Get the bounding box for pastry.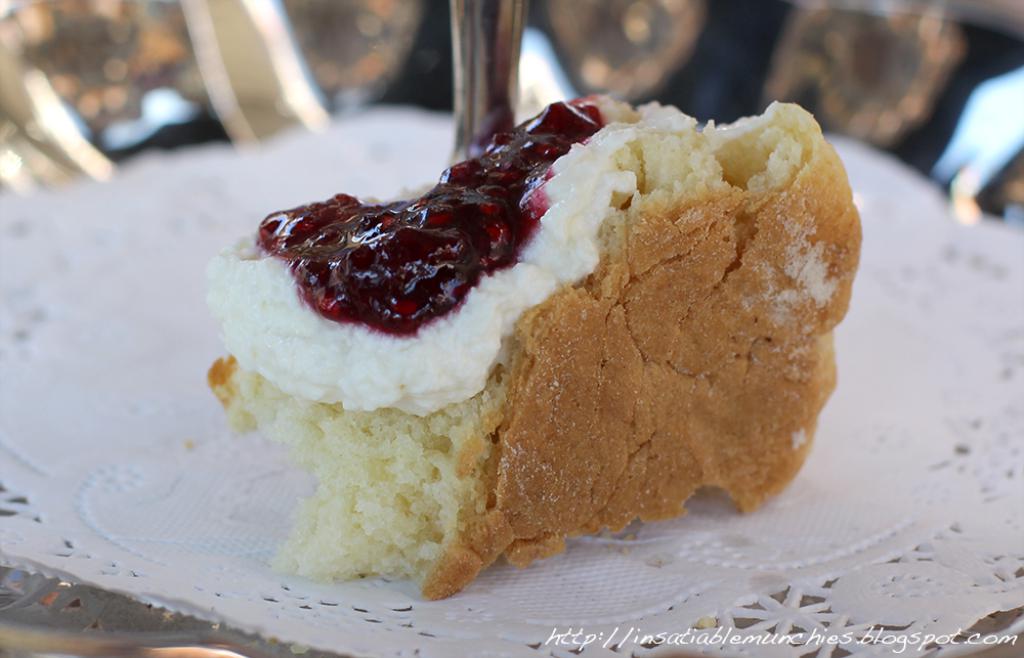
[204, 80, 867, 576].
